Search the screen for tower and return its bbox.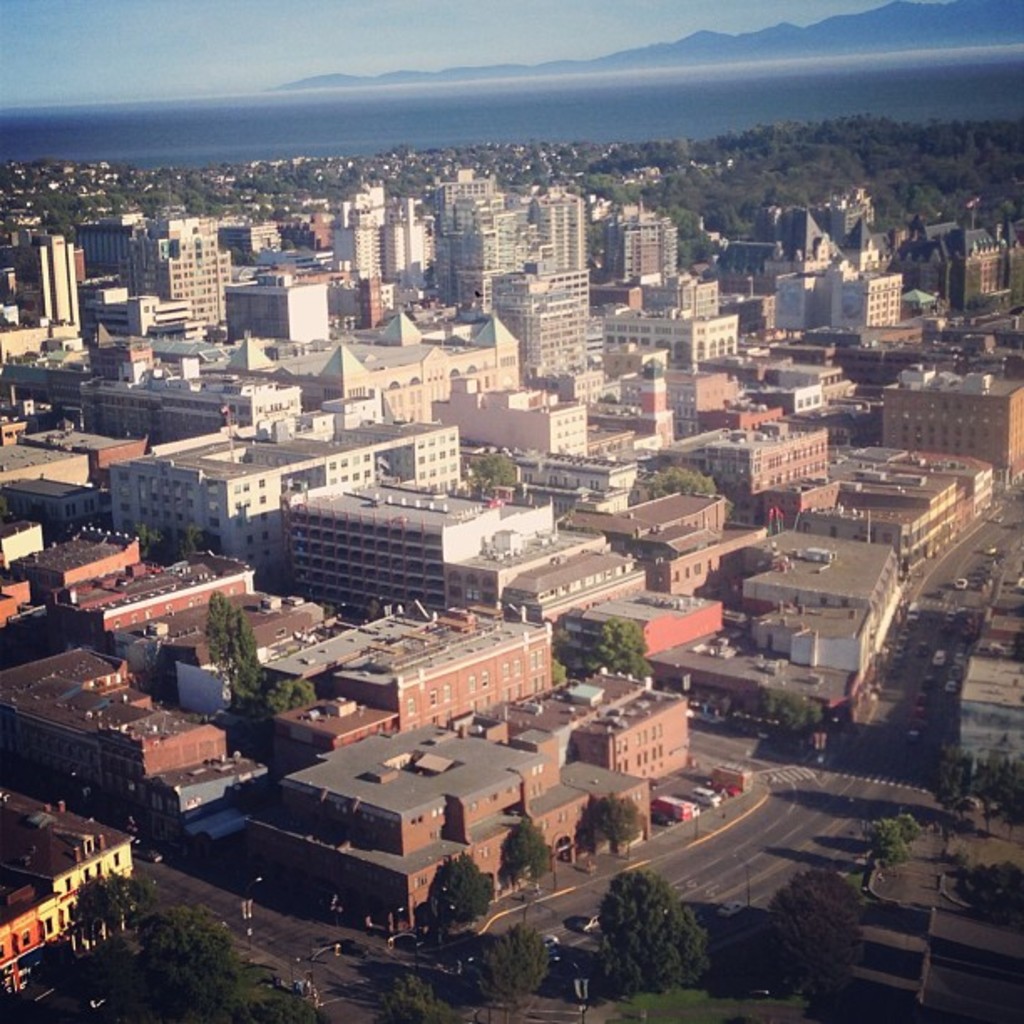
Found: pyautogui.locateOnScreen(465, 308, 515, 381).
